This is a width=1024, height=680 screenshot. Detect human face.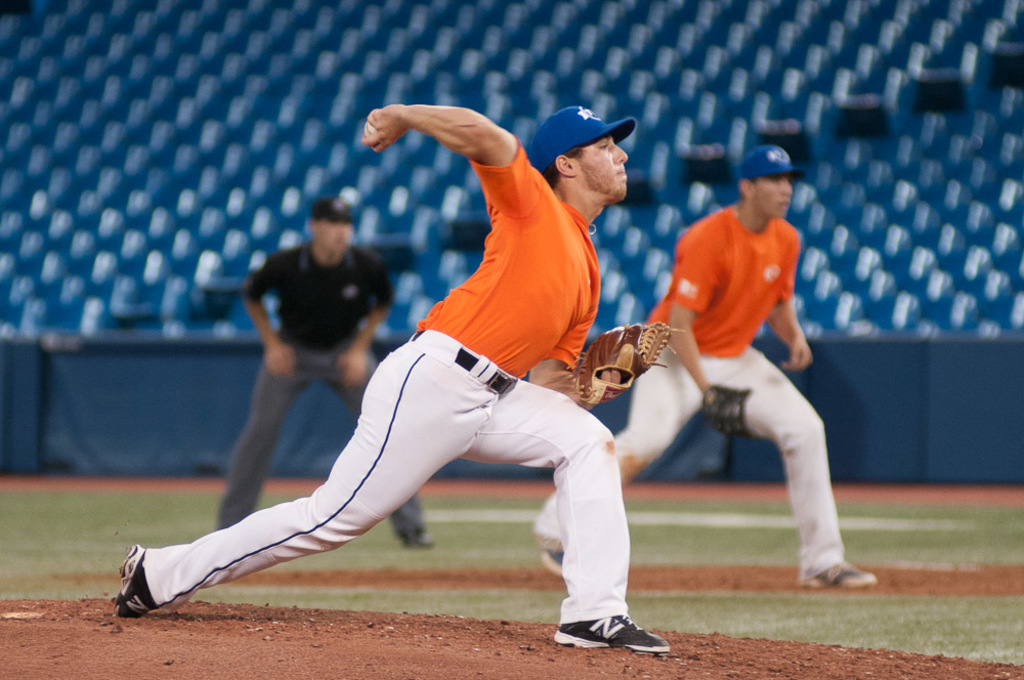
<region>319, 217, 357, 250</region>.
